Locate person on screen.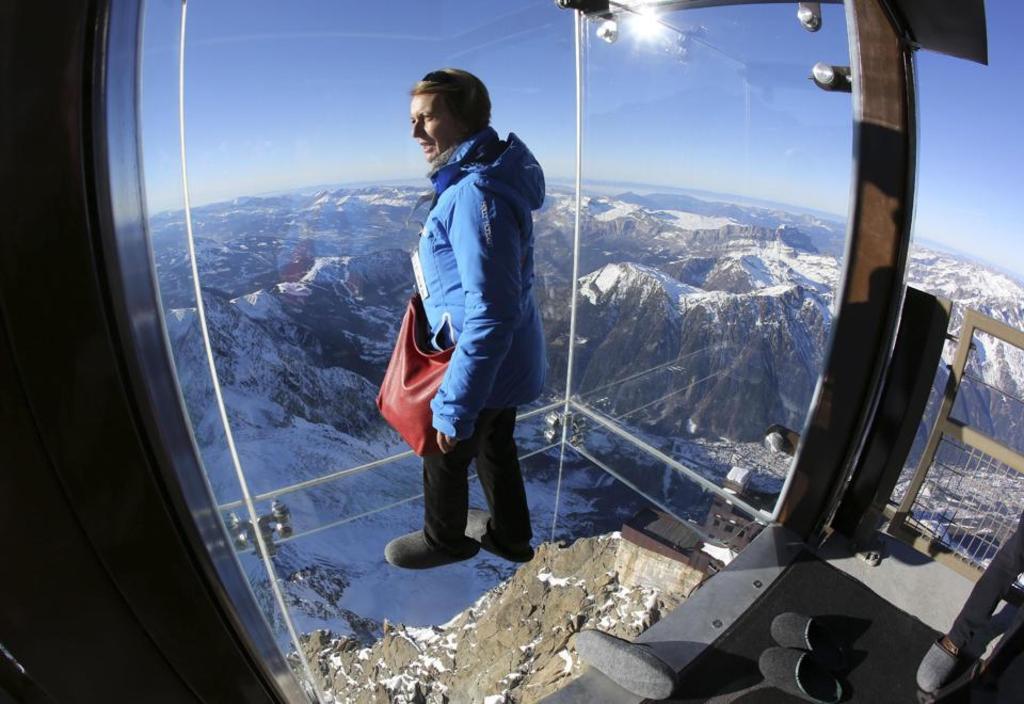
On screen at 385,69,545,569.
